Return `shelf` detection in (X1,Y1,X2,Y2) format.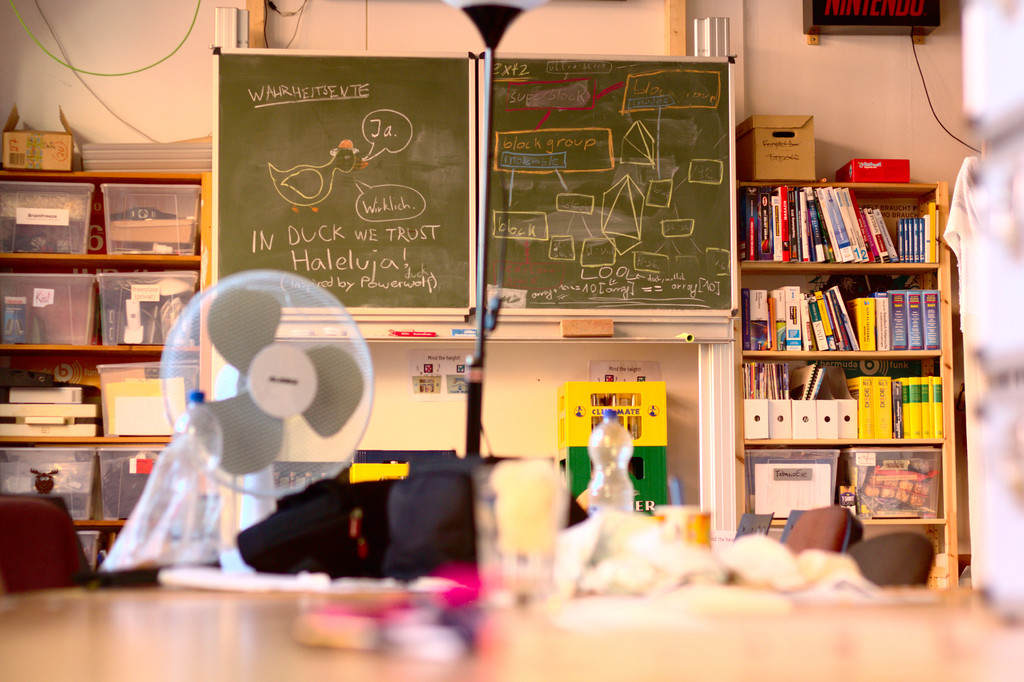
(738,161,964,524).
